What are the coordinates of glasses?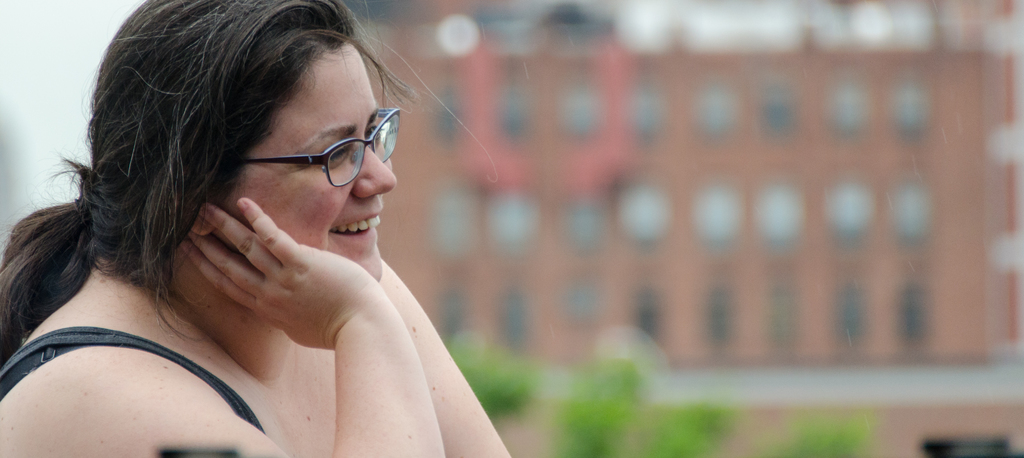
{"left": 237, "top": 97, "right": 402, "bottom": 190}.
